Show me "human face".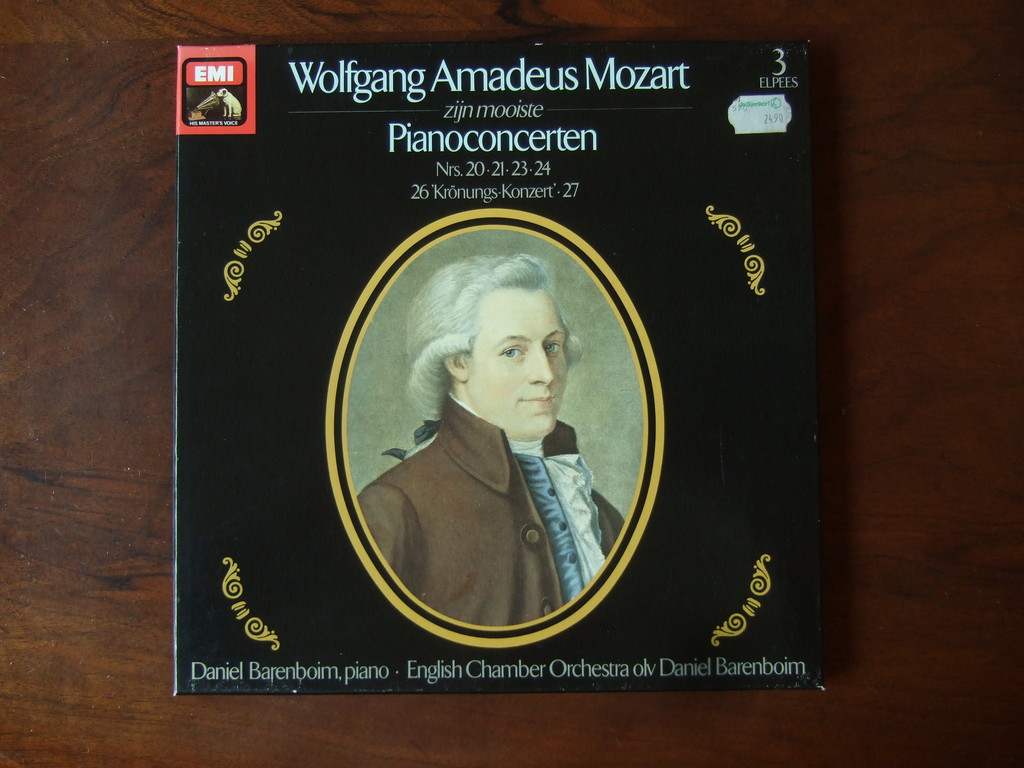
"human face" is here: locate(465, 284, 570, 438).
